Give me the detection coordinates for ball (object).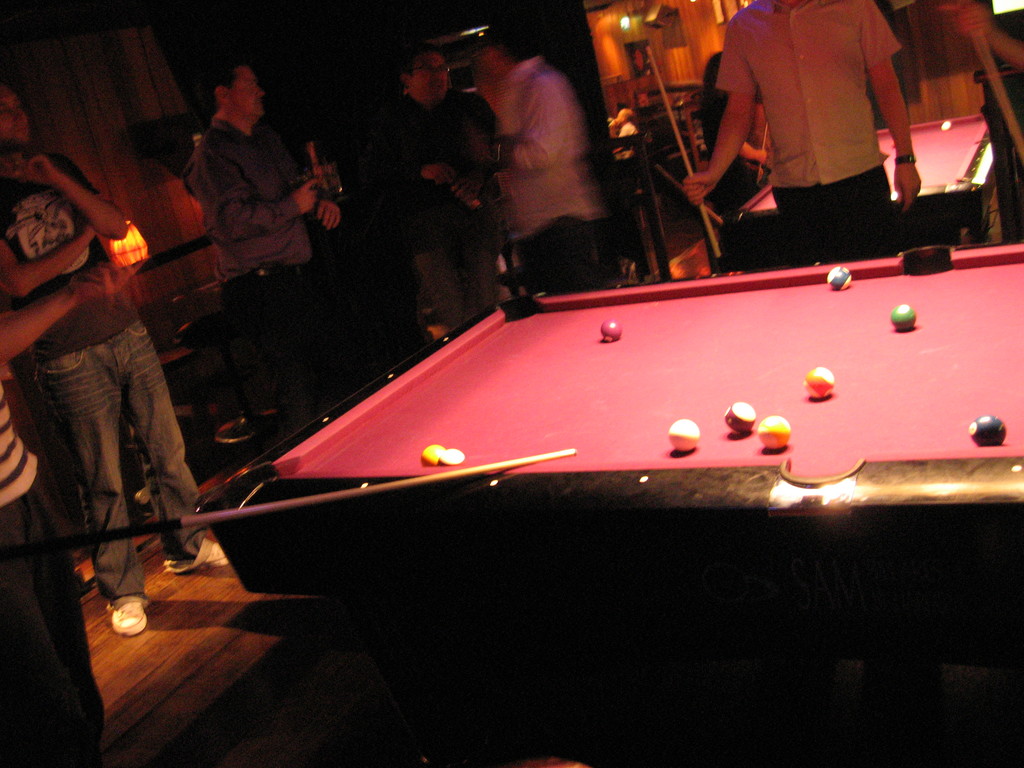
(x1=422, y1=442, x2=445, y2=465).
